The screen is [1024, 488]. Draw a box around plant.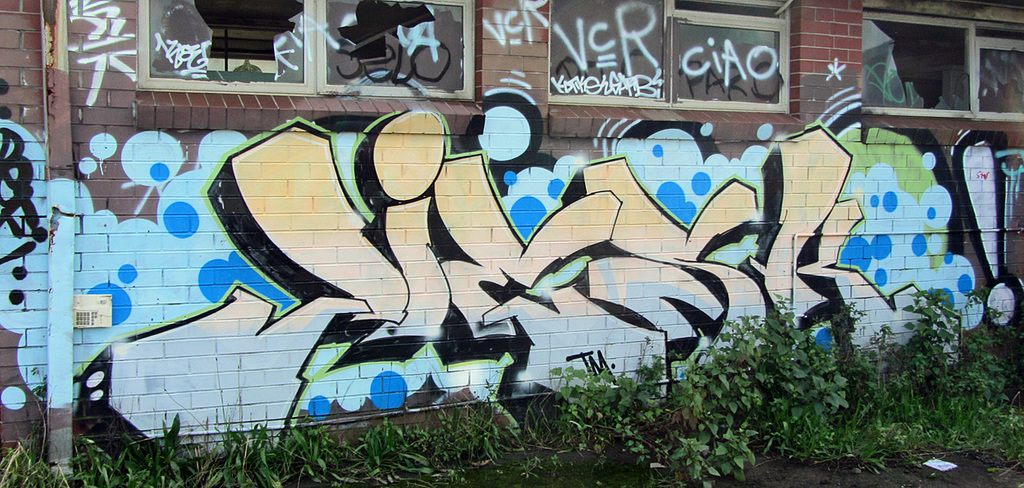
<bbox>122, 400, 200, 487</bbox>.
